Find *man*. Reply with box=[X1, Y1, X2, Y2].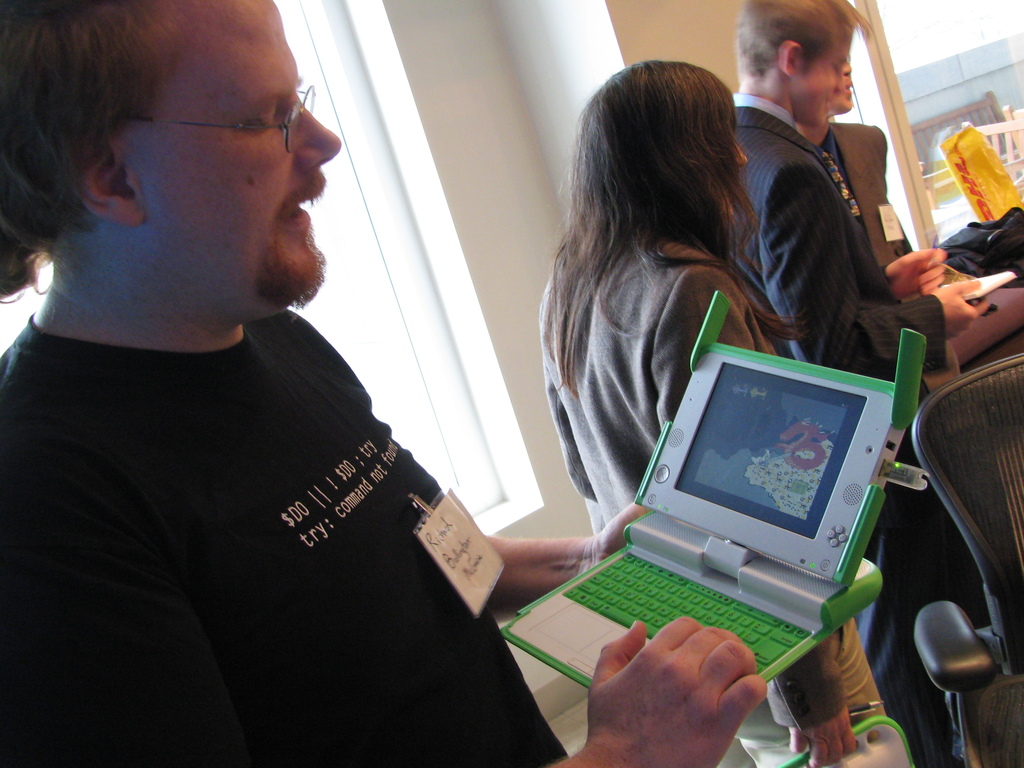
box=[0, 0, 772, 767].
